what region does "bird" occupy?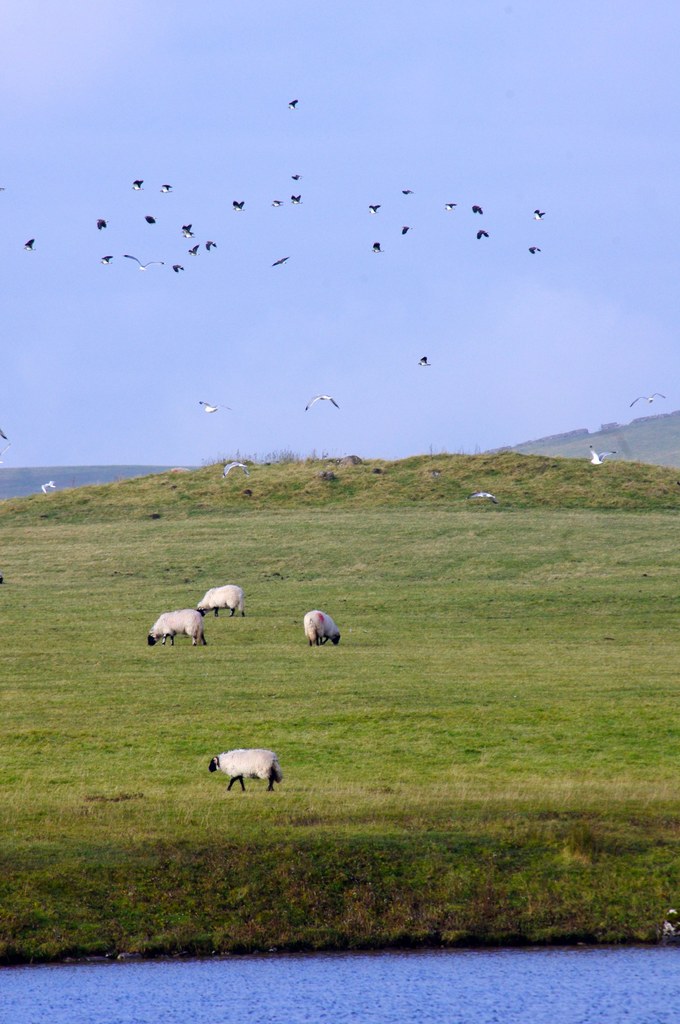
<region>468, 490, 499, 504</region>.
